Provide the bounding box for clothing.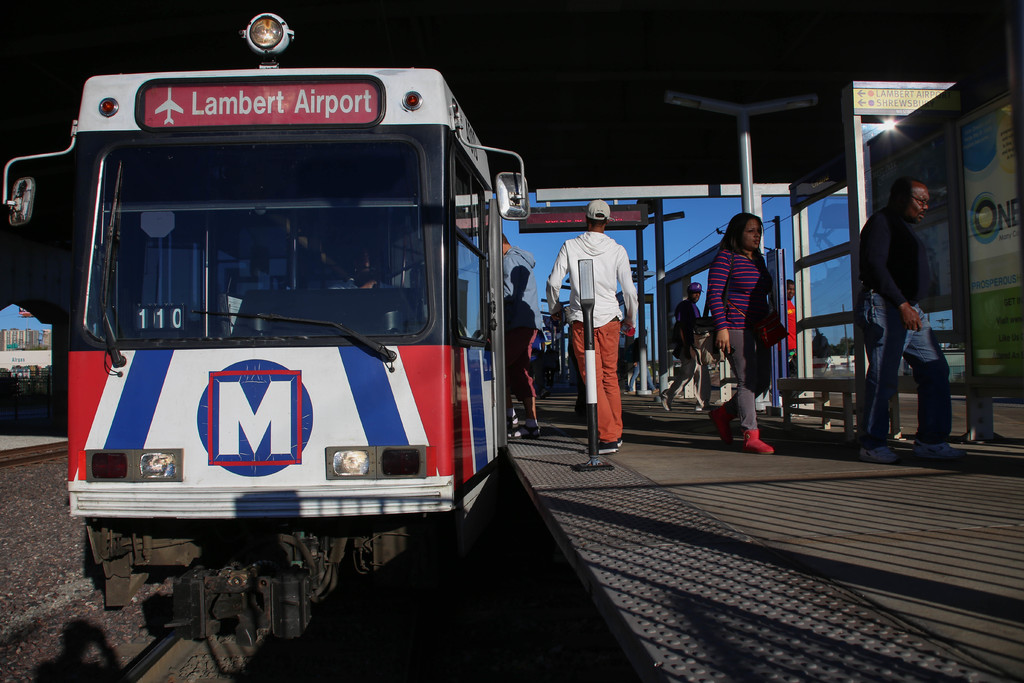
[x1=664, y1=297, x2=706, y2=407].
